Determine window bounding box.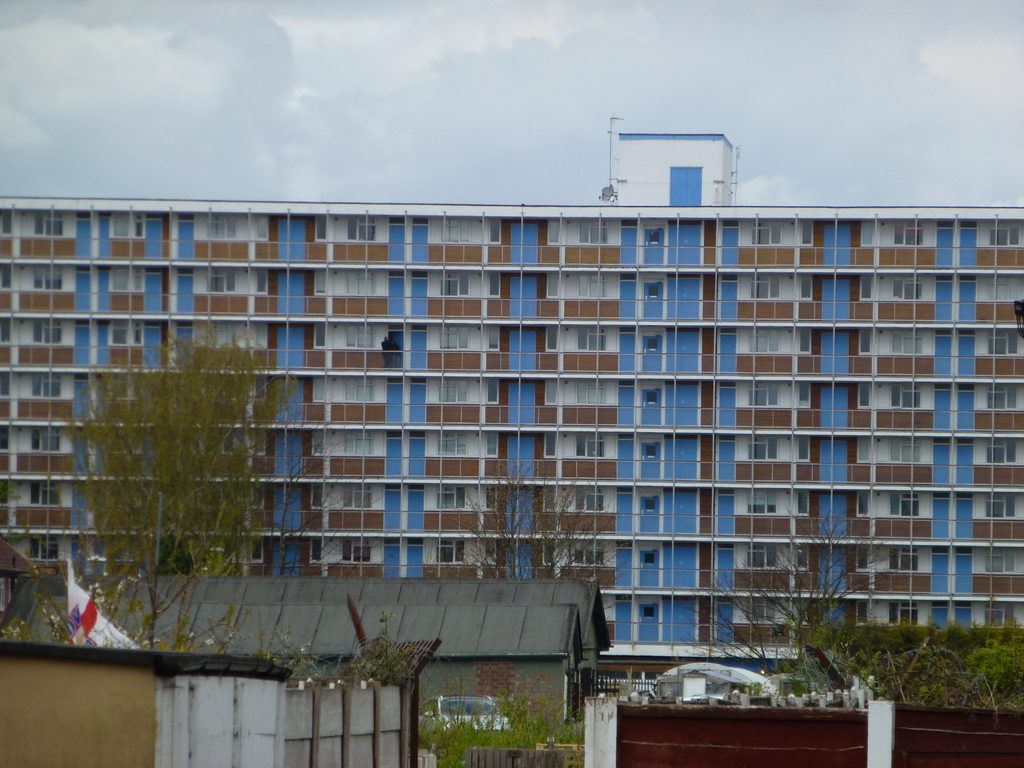
Determined: pyautogui.locateOnScreen(739, 431, 826, 490).
